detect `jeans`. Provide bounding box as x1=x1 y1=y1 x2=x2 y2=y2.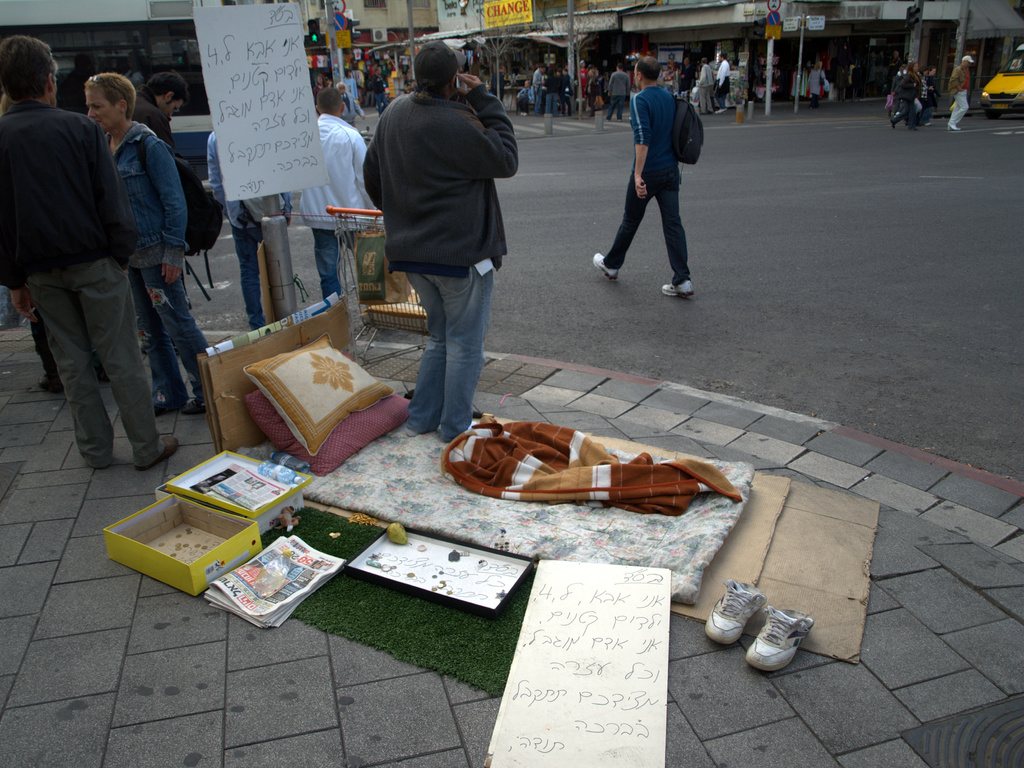
x1=376 y1=91 x2=386 y2=117.
